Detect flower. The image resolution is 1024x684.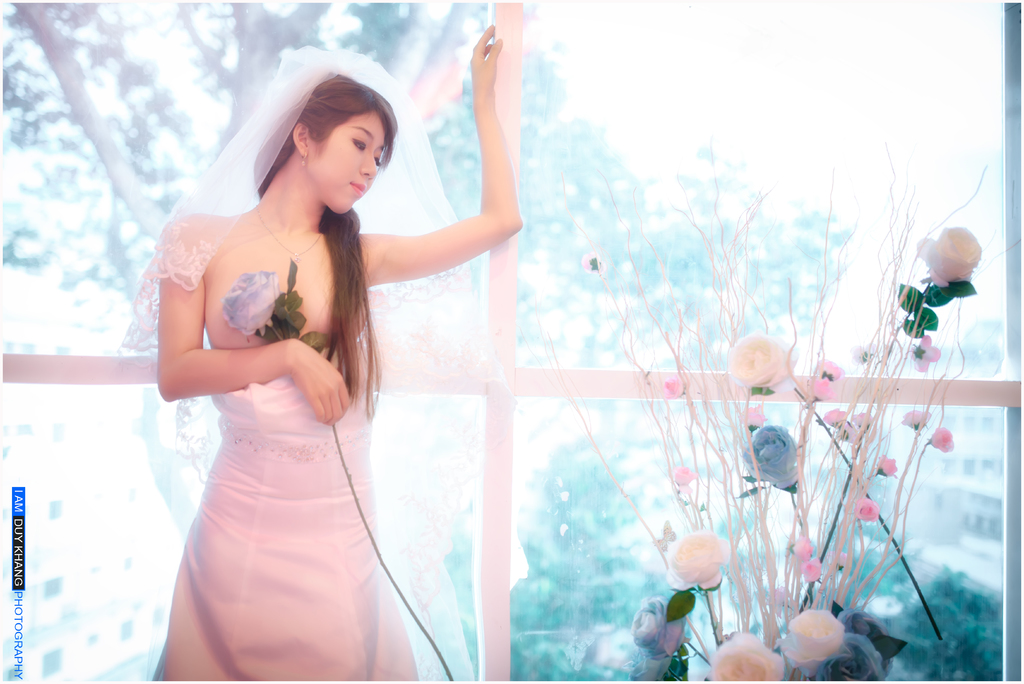
<box>851,494,877,524</box>.
